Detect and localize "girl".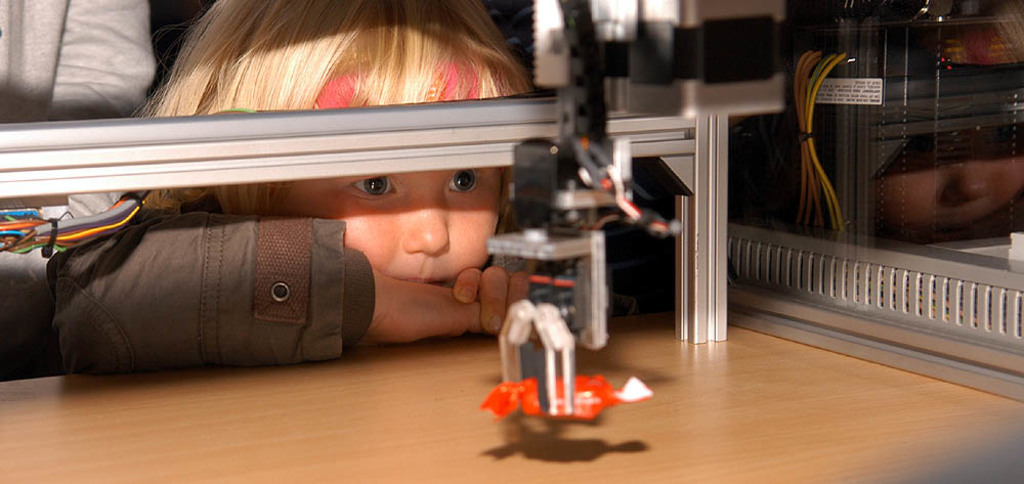
Localized at BBox(46, 0, 538, 373).
